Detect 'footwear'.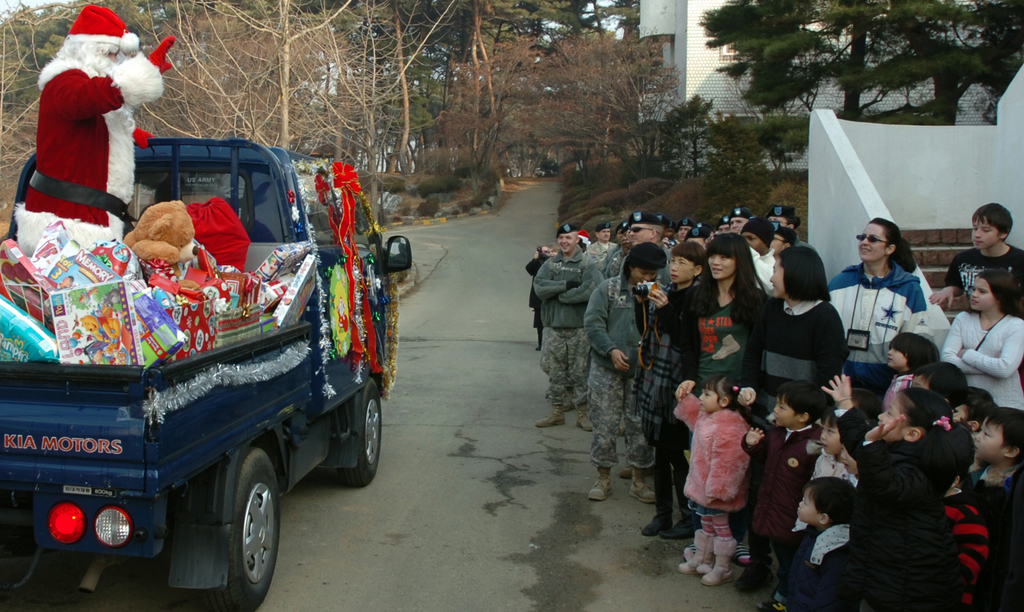
Detected at {"x1": 536, "y1": 402, "x2": 567, "y2": 428}.
